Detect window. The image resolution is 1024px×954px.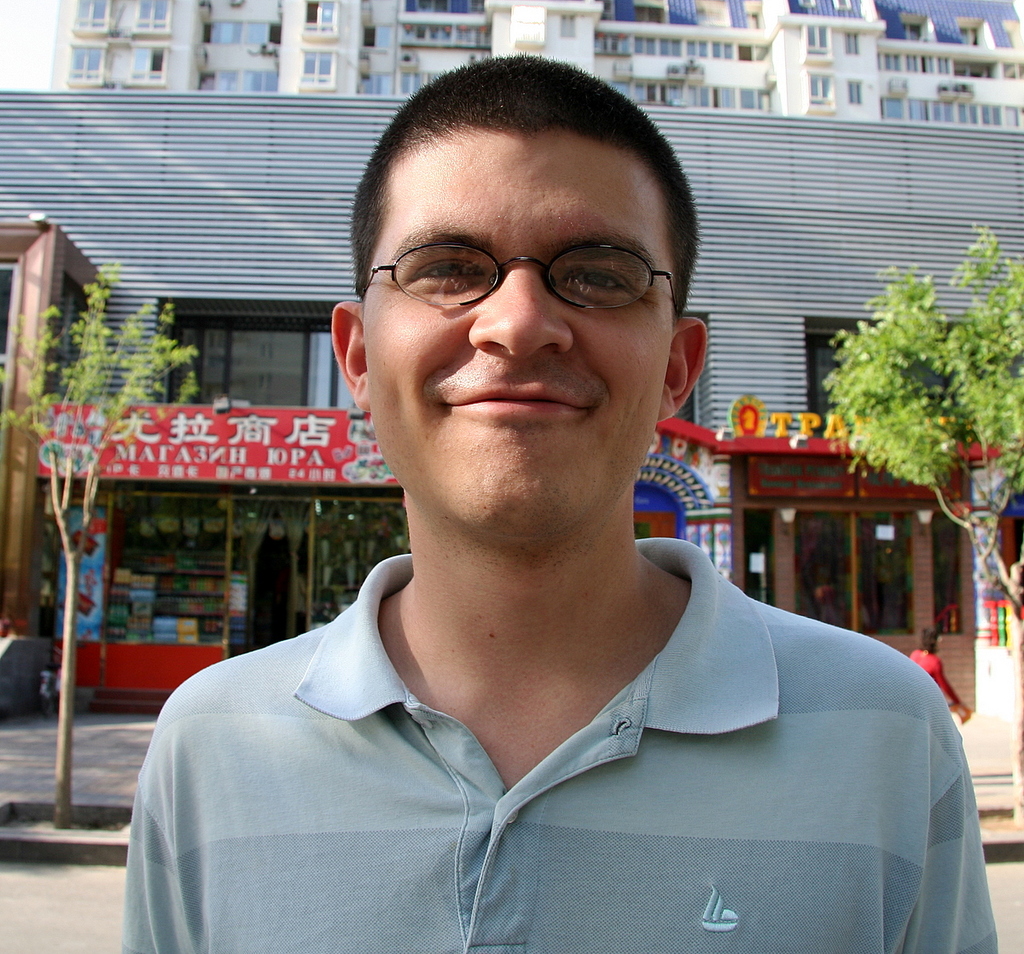
71:0:105:36.
